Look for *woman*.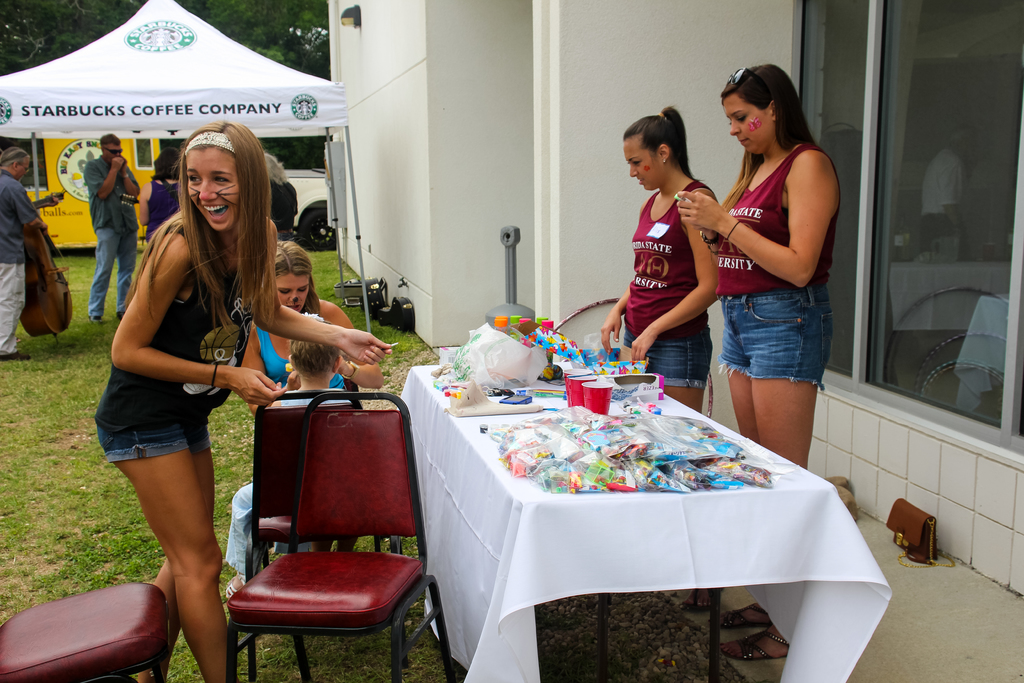
Found: 694, 60, 847, 661.
